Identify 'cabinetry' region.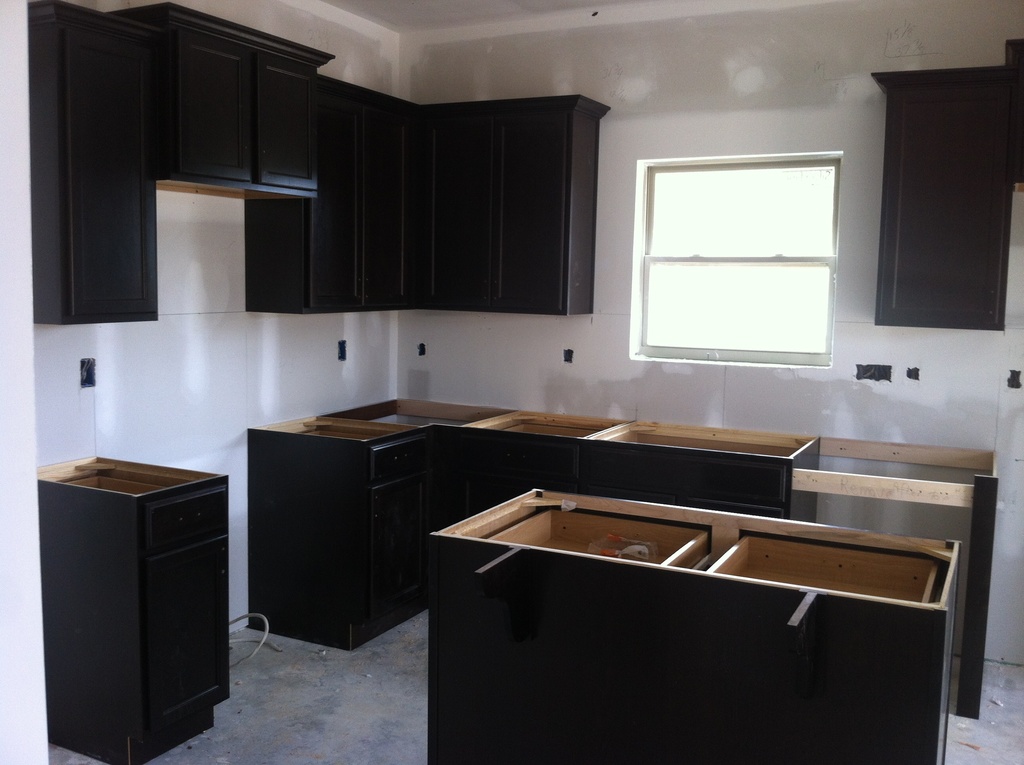
Region: box(116, 4, 257, 188).
